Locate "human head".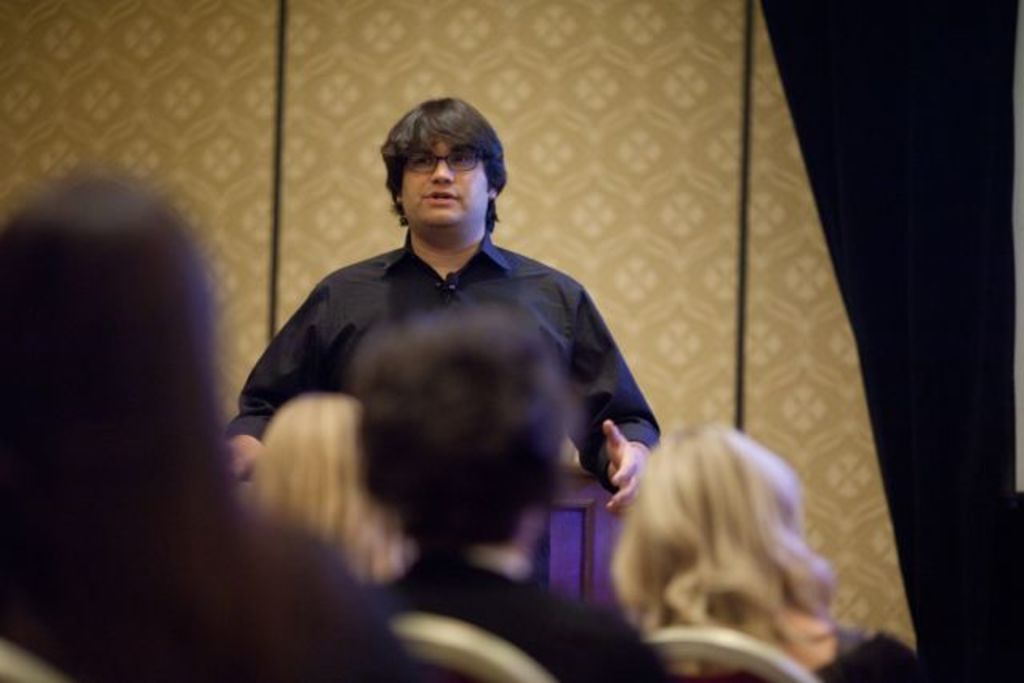
Bounding box: [x1=349, y1=299, x2=571, y2=549].
